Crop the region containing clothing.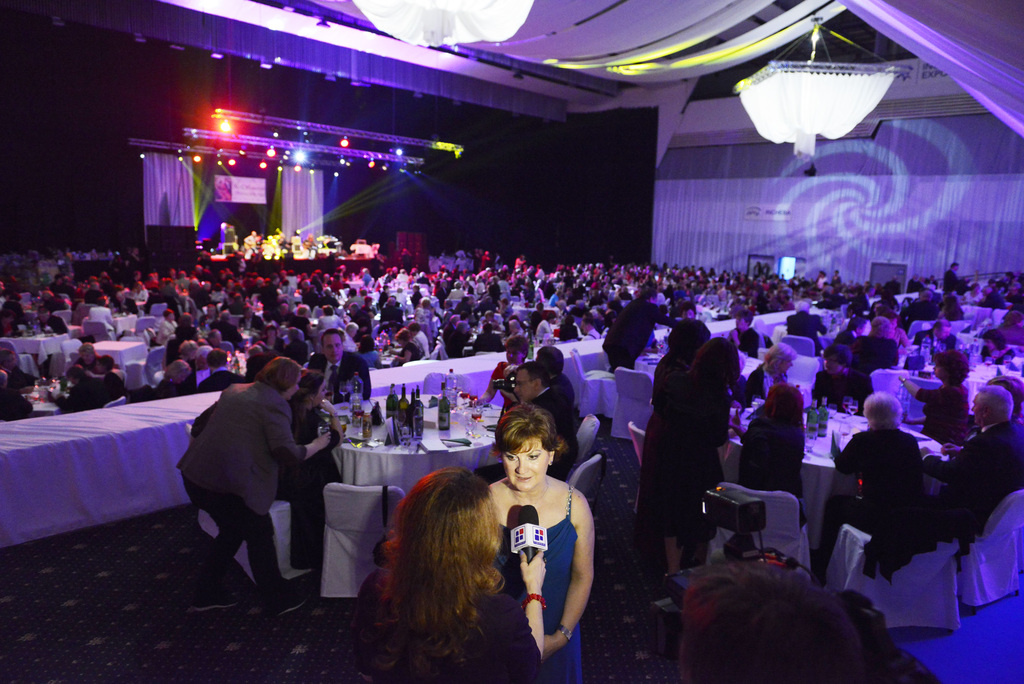
Crop region: x1=534, y1=392, x2=576, y2=478.
